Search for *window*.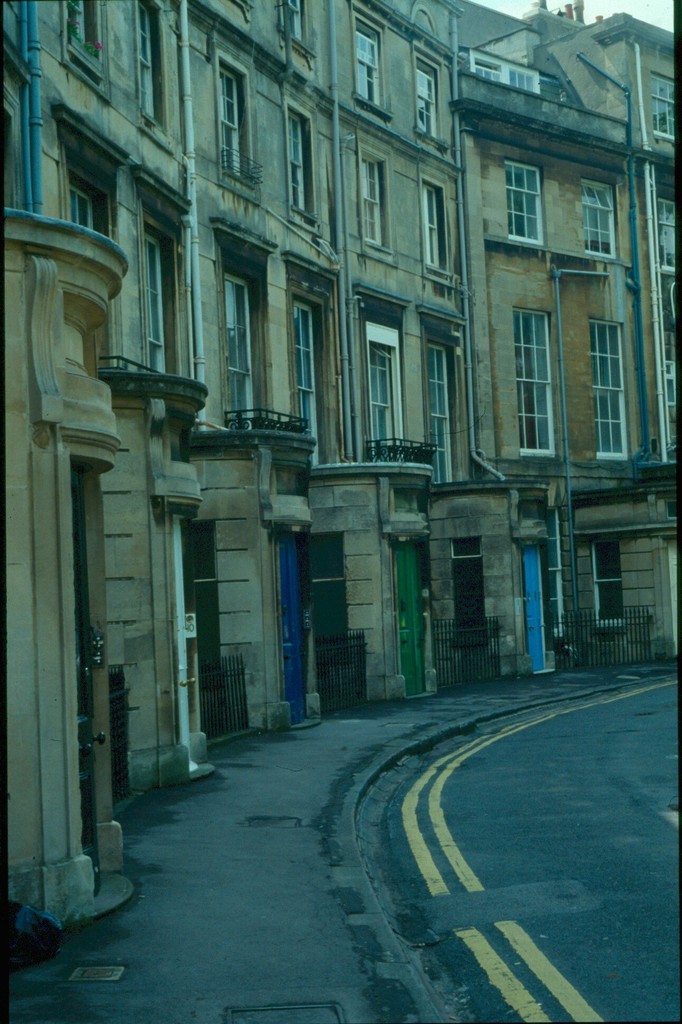
Found at [371, 323, 402, 461].
